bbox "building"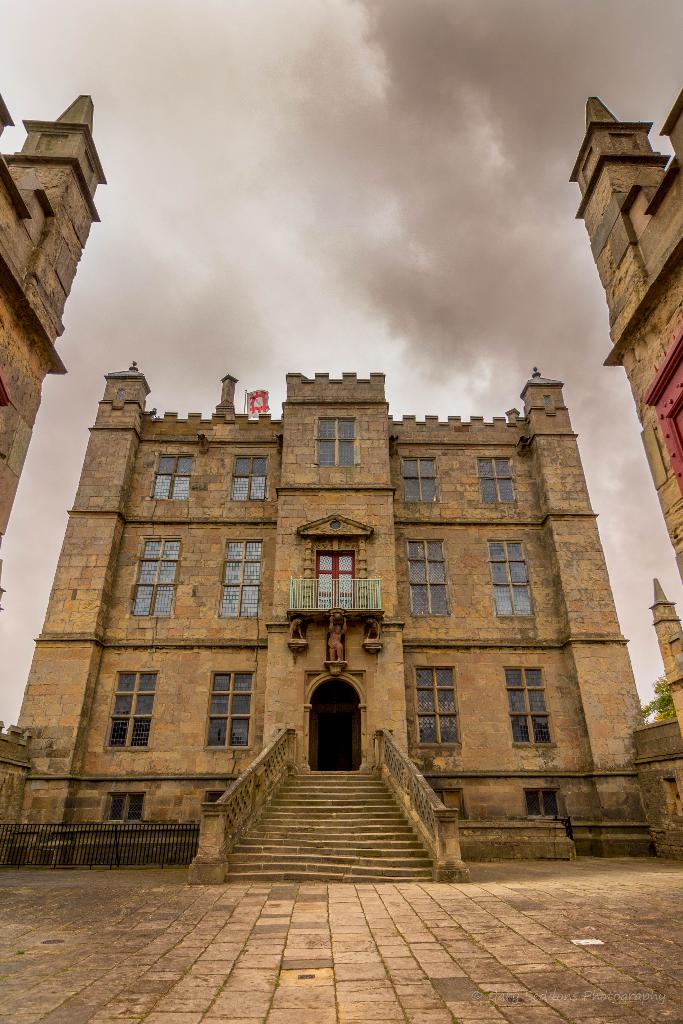
rect(0, 94, 108, 543)
